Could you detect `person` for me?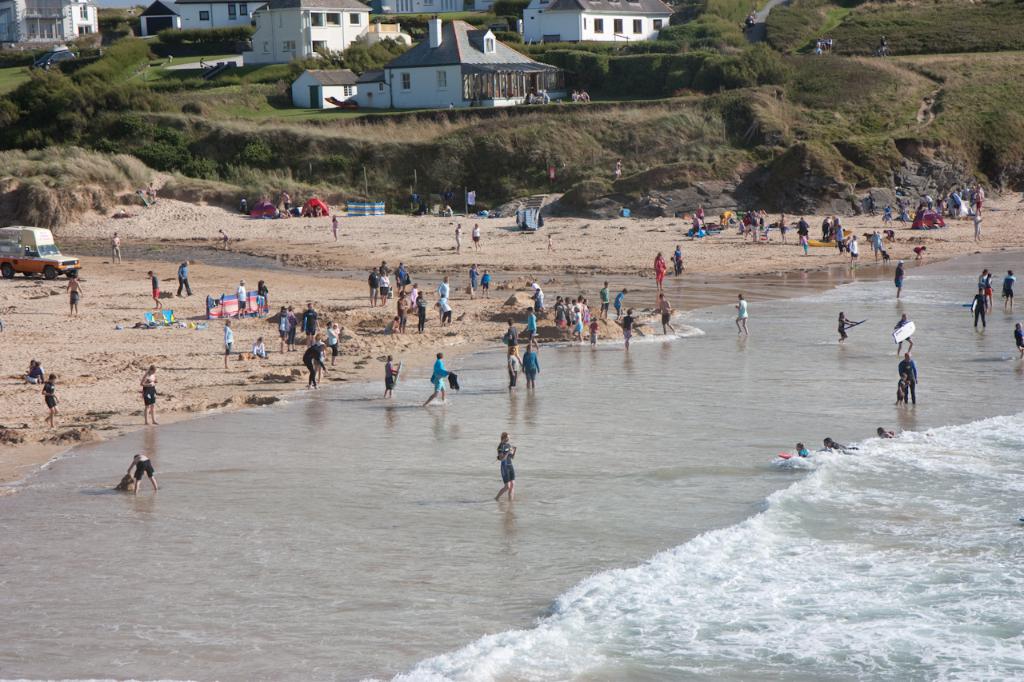
Detection result: 454/221/462/253.
